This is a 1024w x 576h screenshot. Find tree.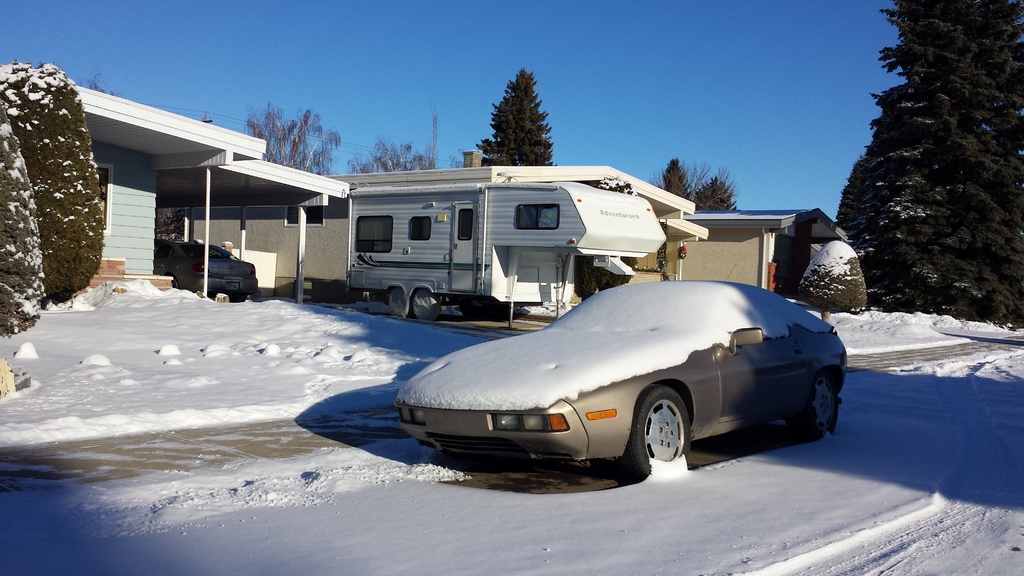
Bounding box: <box>348,141,435,171</box>.
